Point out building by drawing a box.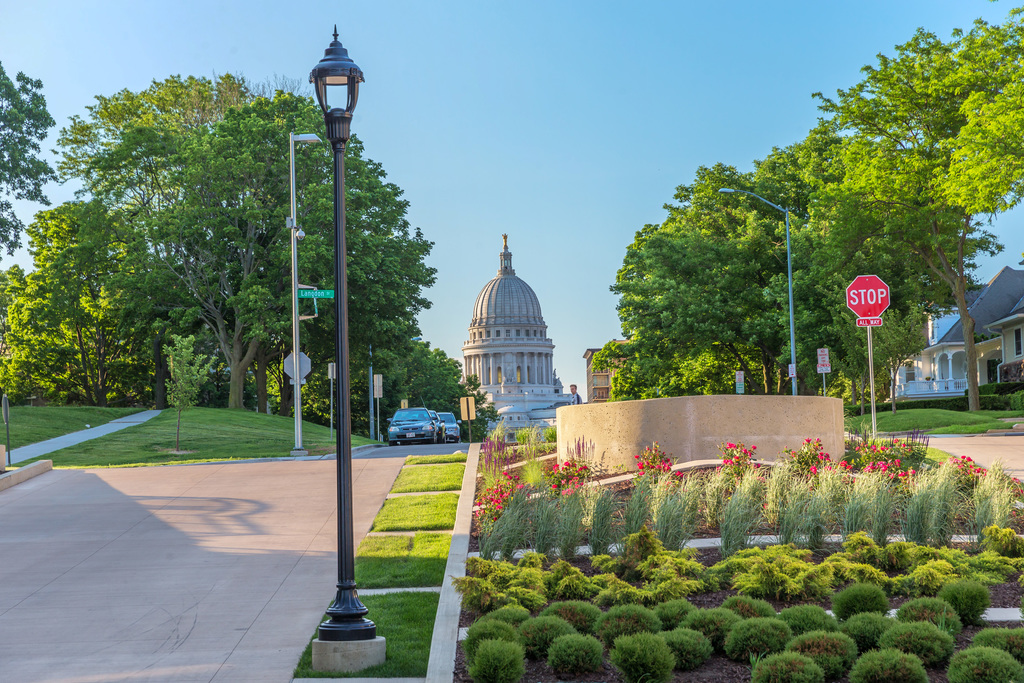
<region>467, 233, 582, 445</region>.
